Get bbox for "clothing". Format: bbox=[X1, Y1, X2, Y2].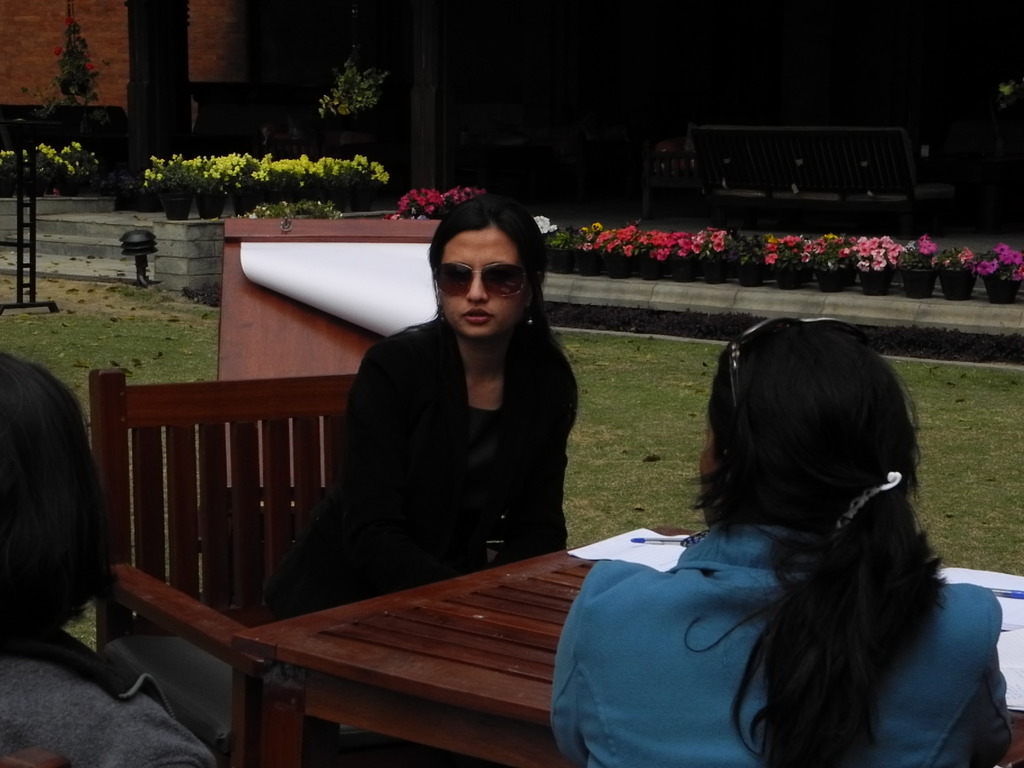
bbox=[0, 631, 223, 767].
